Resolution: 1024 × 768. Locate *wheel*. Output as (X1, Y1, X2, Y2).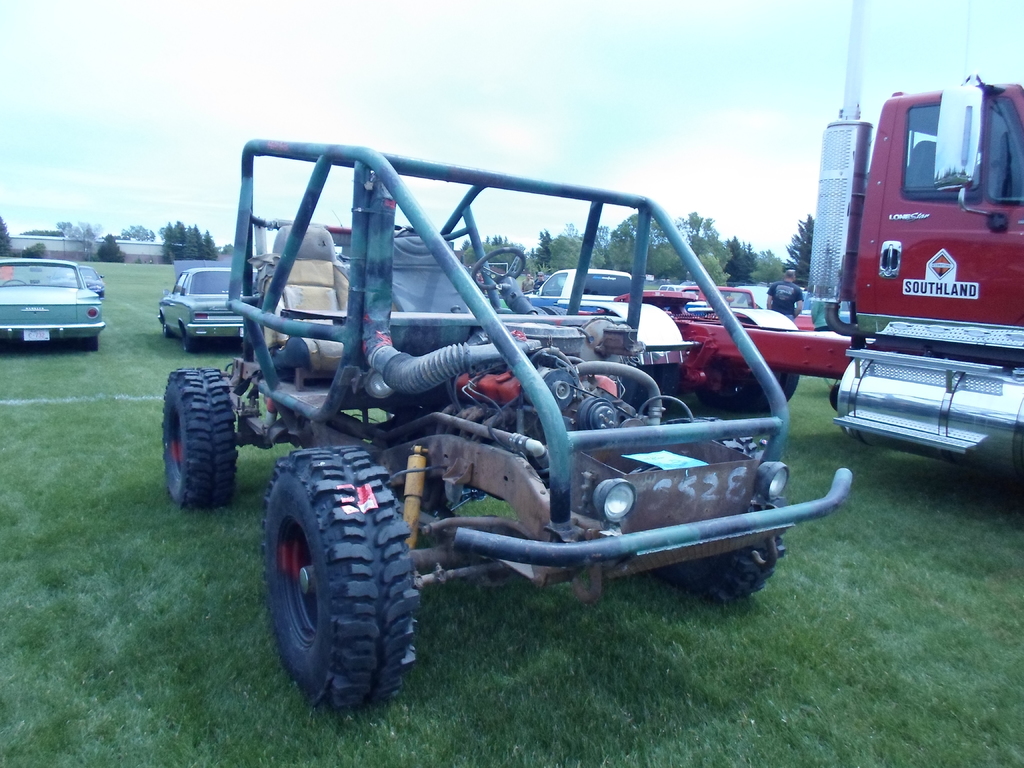
(184, 328, 195, 349).
